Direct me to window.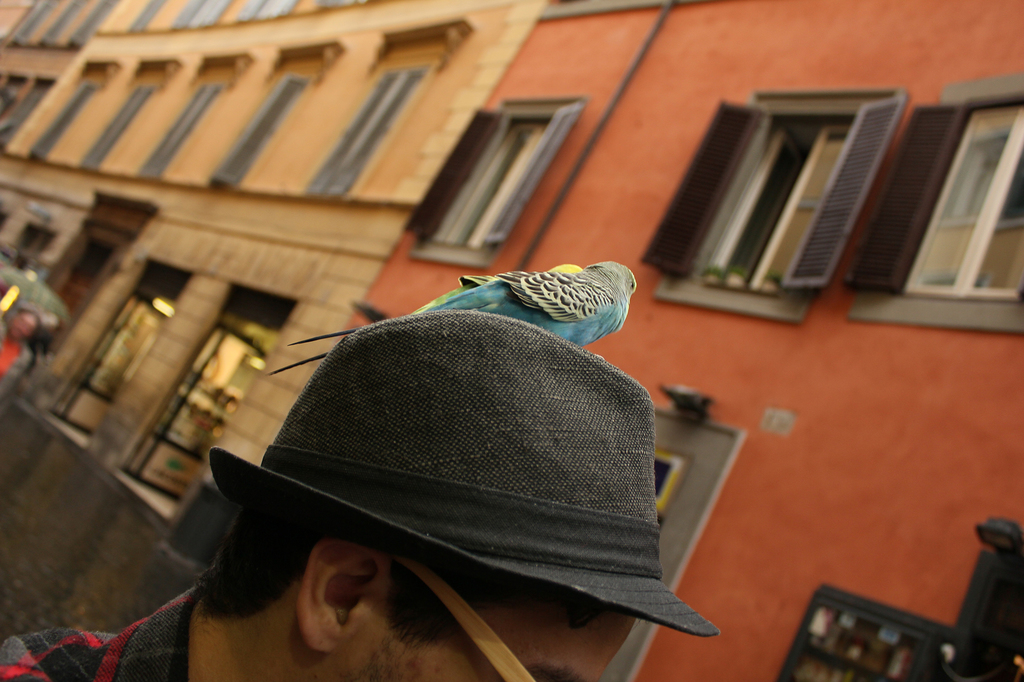
Direction: 595 409 745 681.
